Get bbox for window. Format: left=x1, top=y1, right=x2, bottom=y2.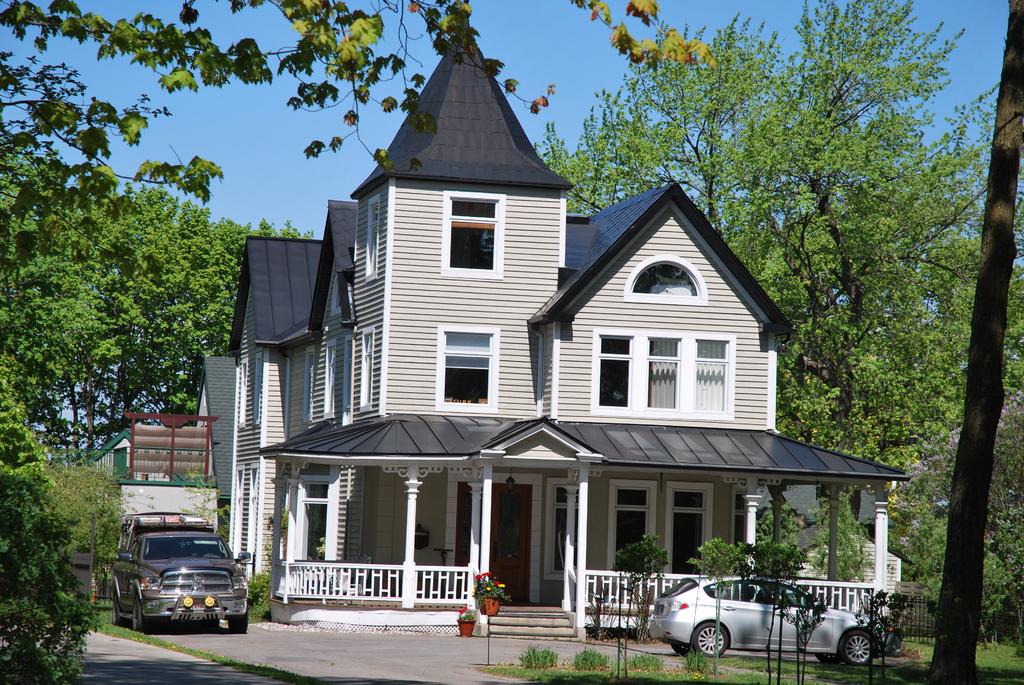
left=324, top=342, right=337, bottom=418.
